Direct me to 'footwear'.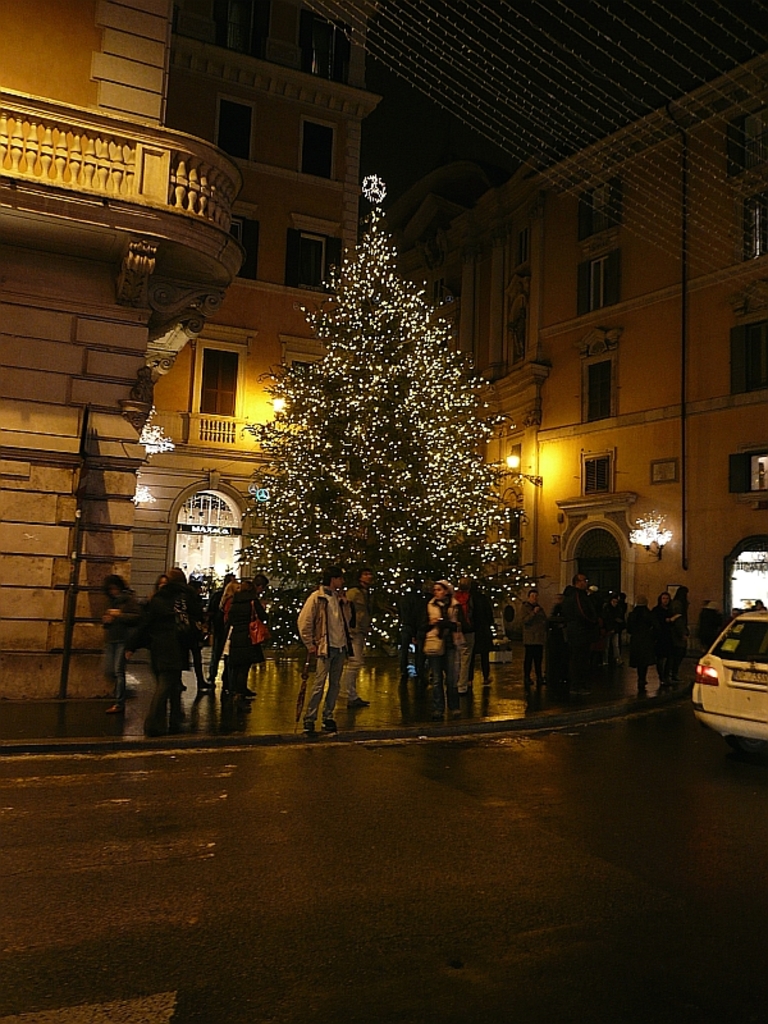
Direction: (488, 676, 490, 684).
